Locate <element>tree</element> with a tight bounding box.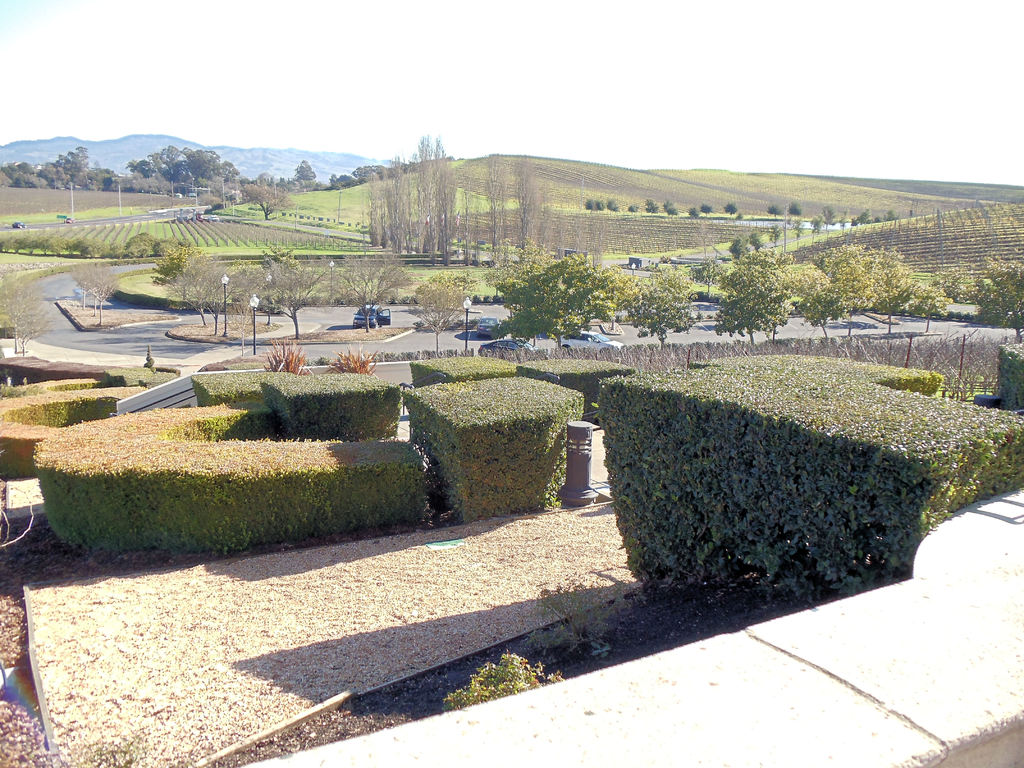
{"x1": 970, "y1": 259, "x2": 1023, "y2": 335}.
